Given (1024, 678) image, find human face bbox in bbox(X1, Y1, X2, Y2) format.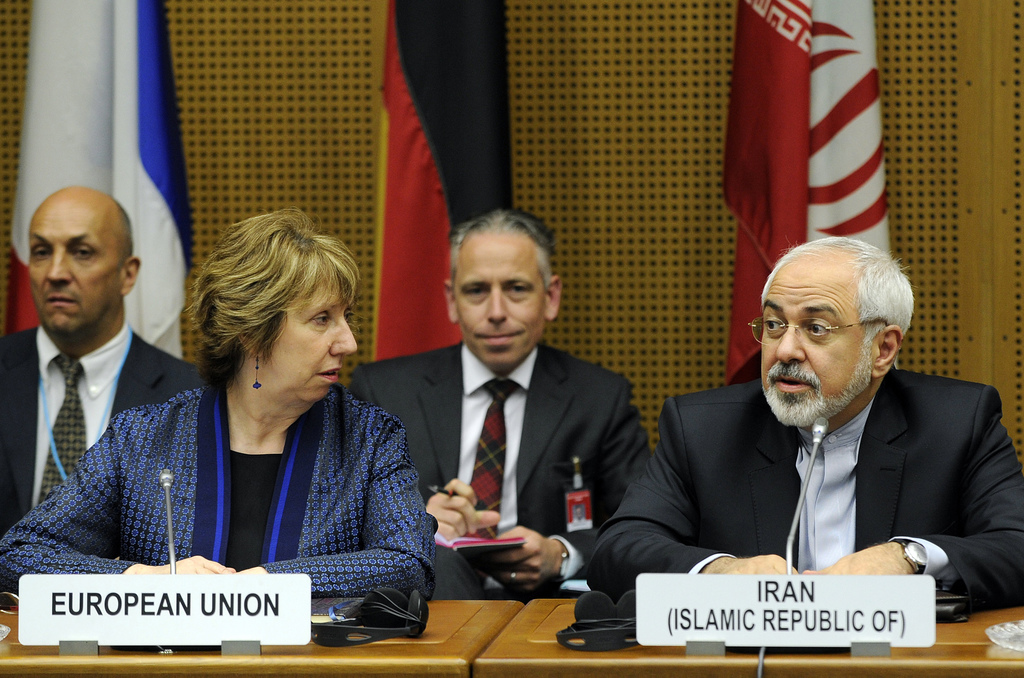
bbox(761, 268, 879, 423).
